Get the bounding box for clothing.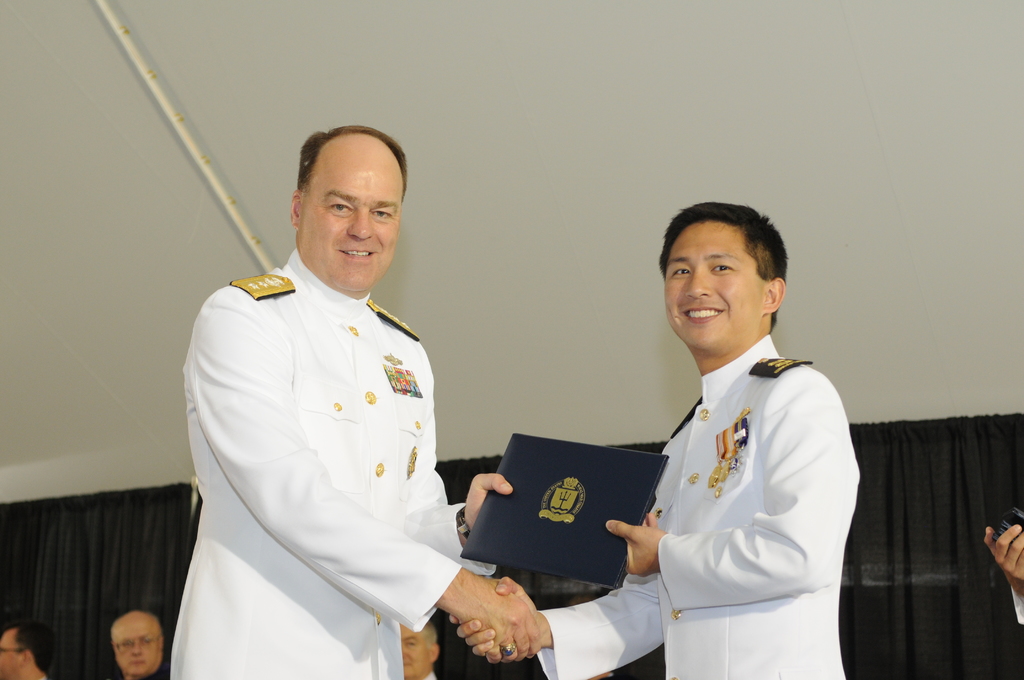
box(991, 491, 1021, 679).
